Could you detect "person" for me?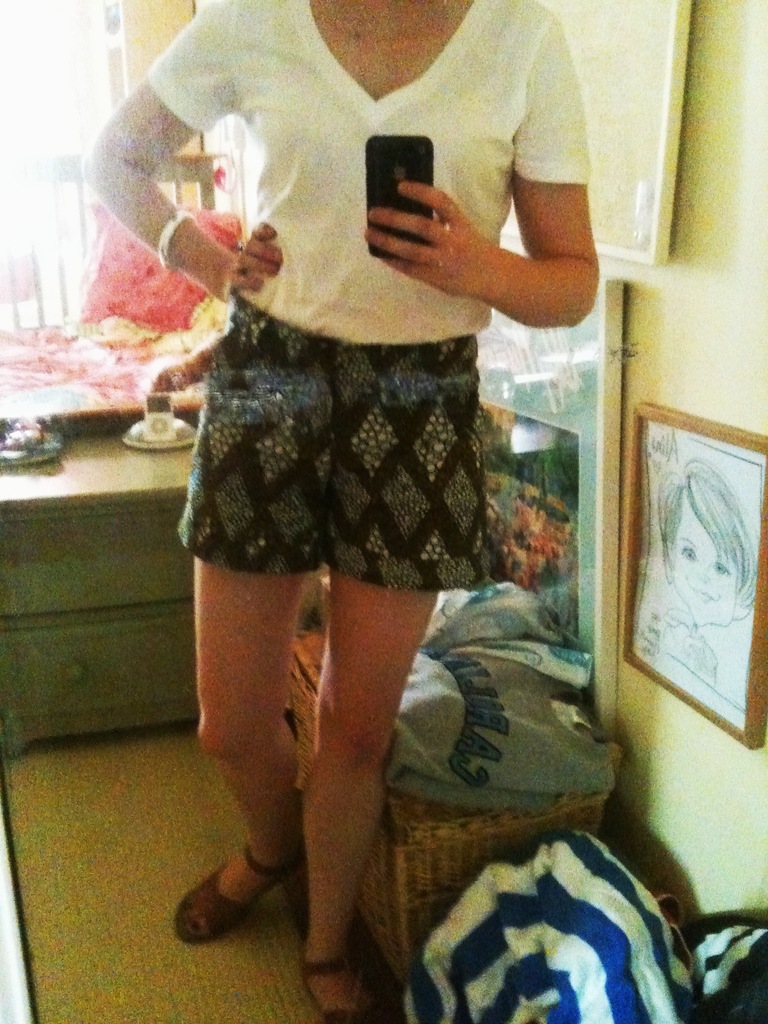
Detection result: pyautogui.locateOnScreen(641, 456, 760, 692).
